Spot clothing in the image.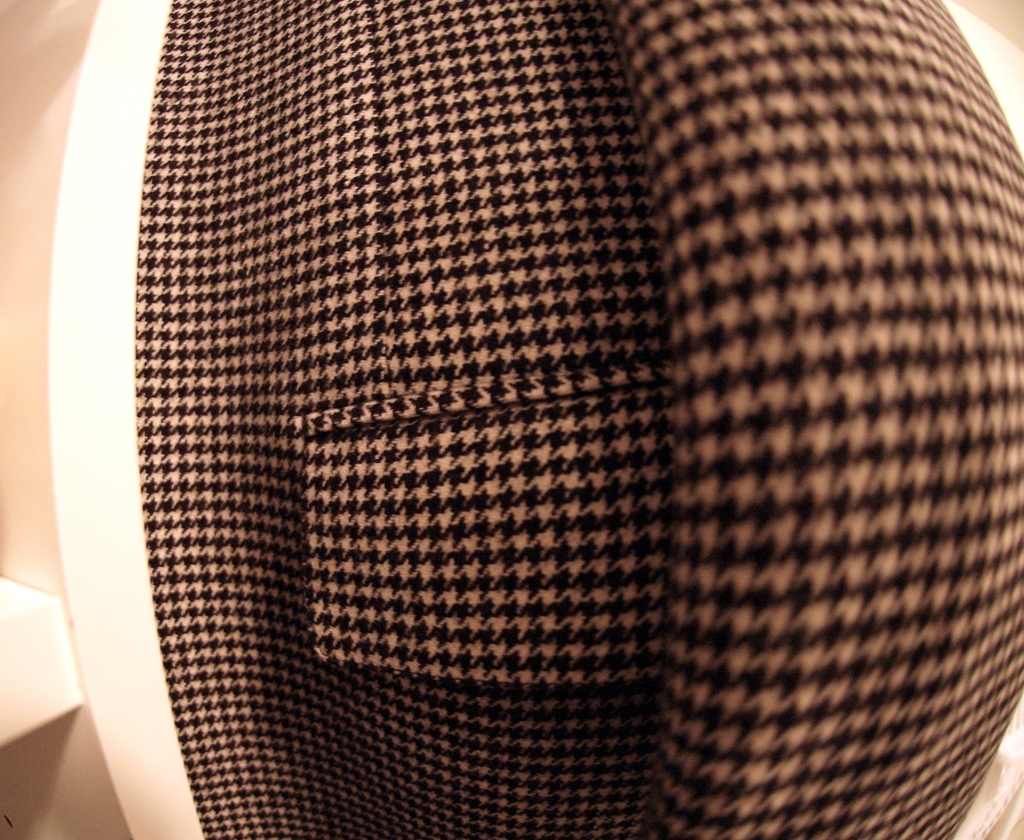
clothing found at (left=77, top=0, right=1023, bottom=839).
